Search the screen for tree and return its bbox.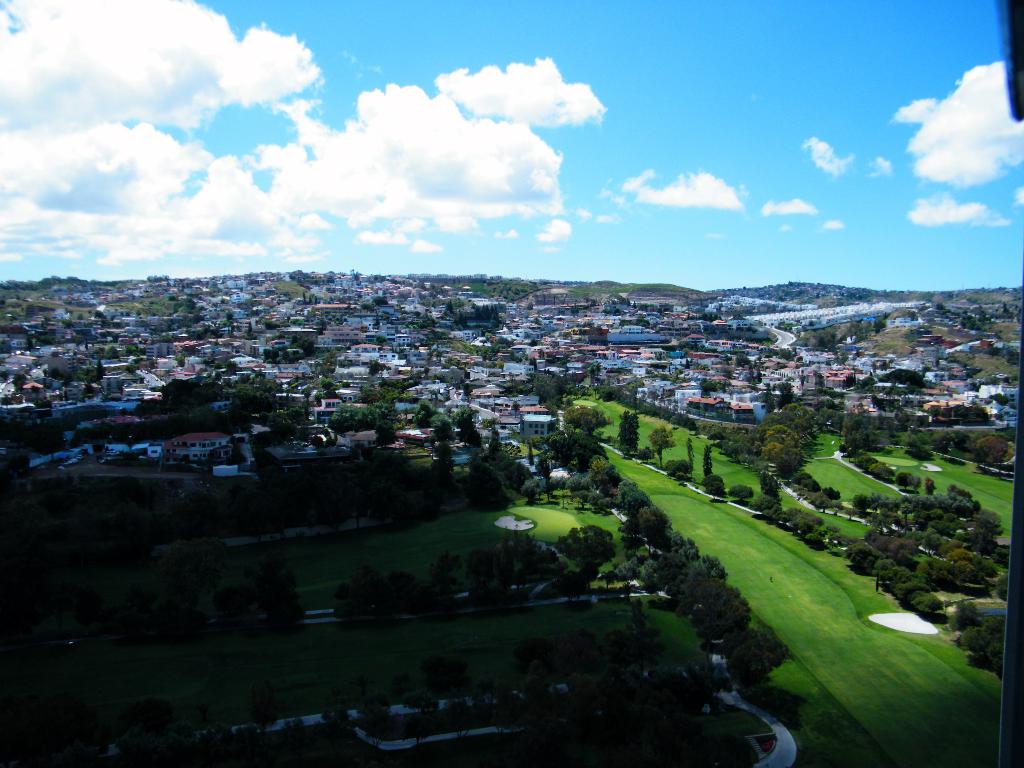
Found: 367:354:389:375.
